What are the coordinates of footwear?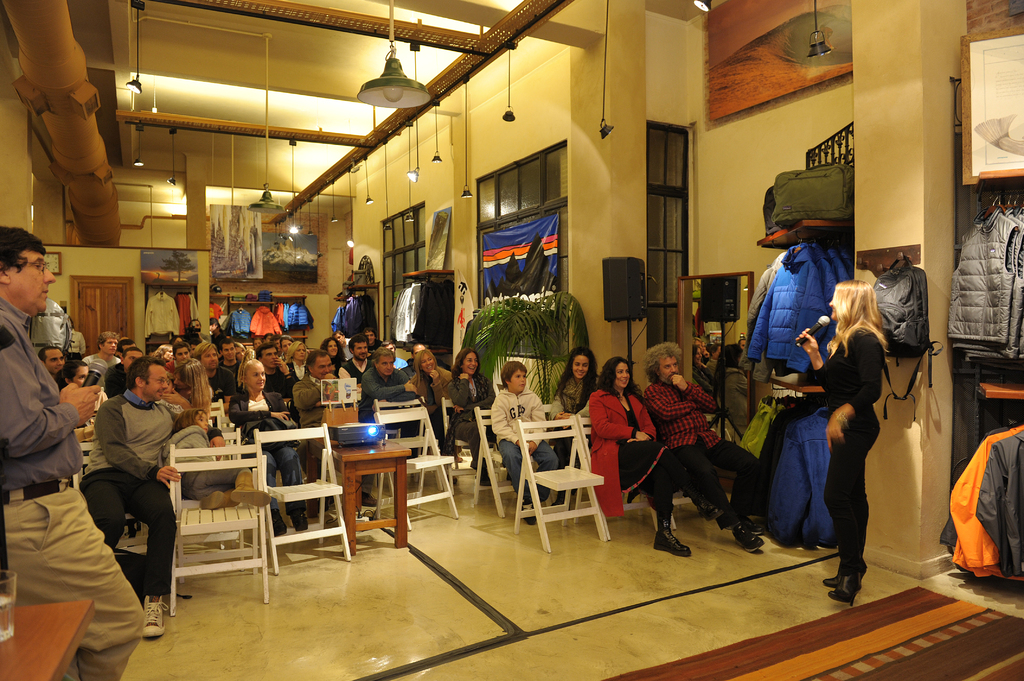
bbox(825, 575, 859, 605).
